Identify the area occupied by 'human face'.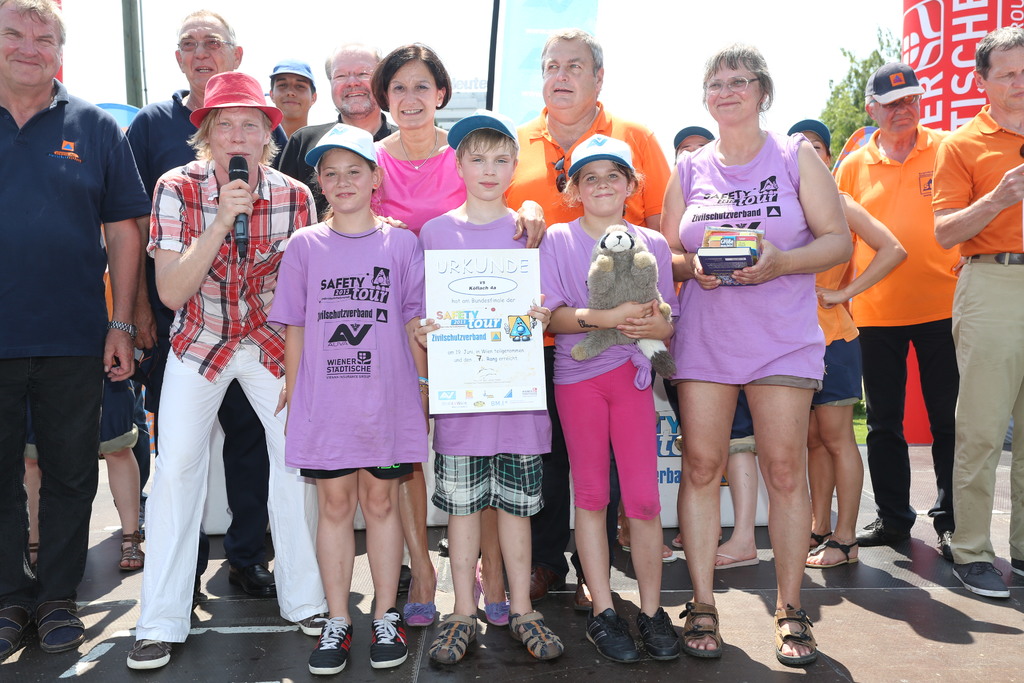
Area: Rect(580, 160, 627, 215).
